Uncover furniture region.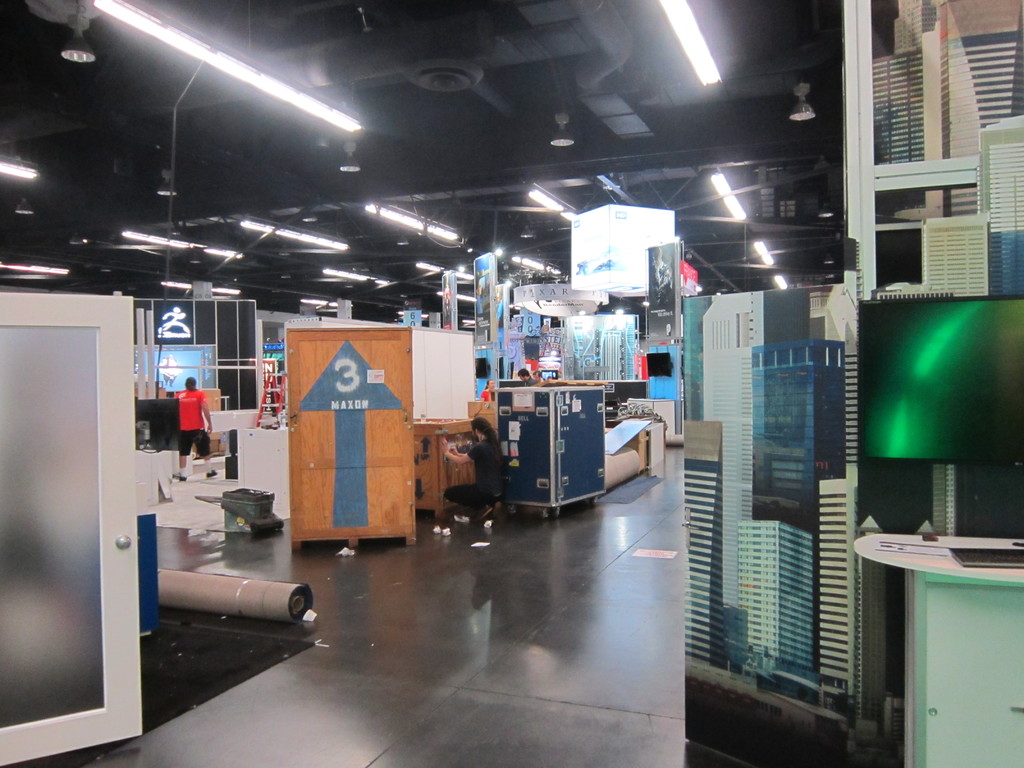
Uncovered: bbox(553, 378, 646, 410).
